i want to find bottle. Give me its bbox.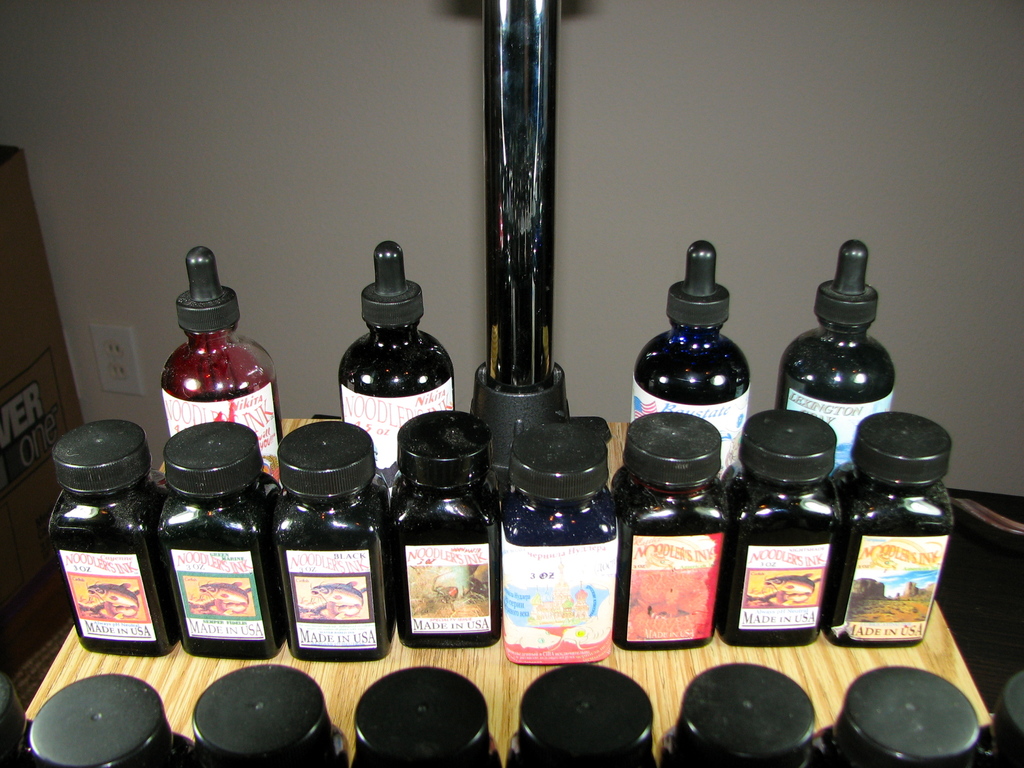
left=976, top=669, right=1023, bottom=767.
